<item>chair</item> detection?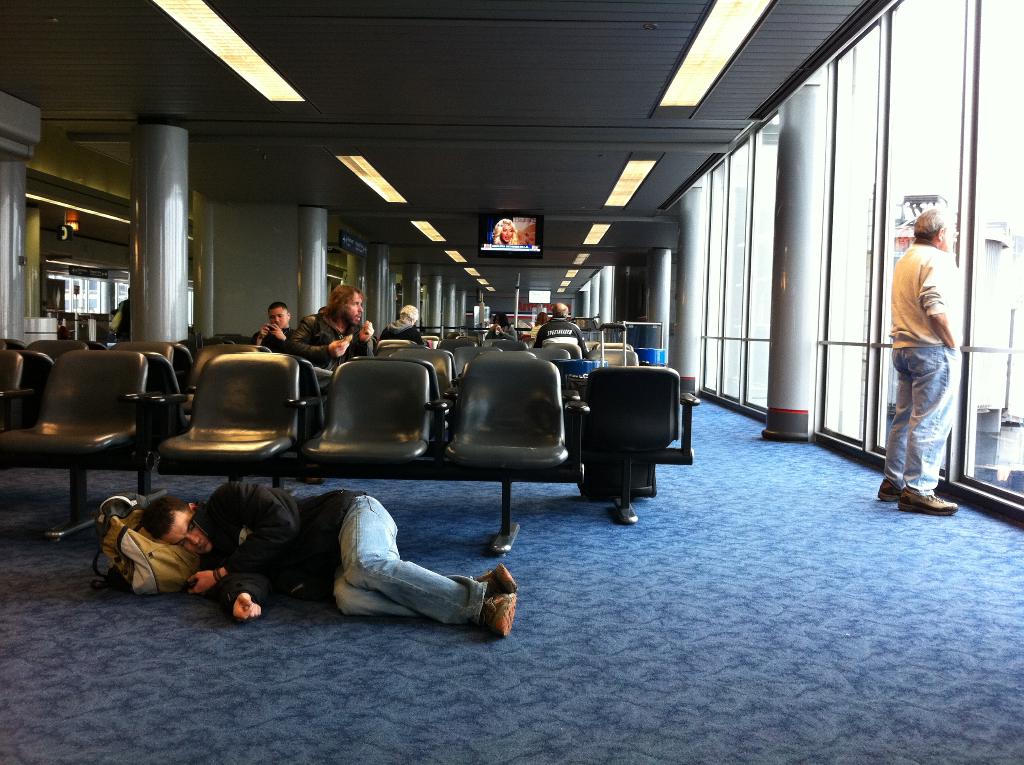
left=156, top=351, right=300, bottom=467
